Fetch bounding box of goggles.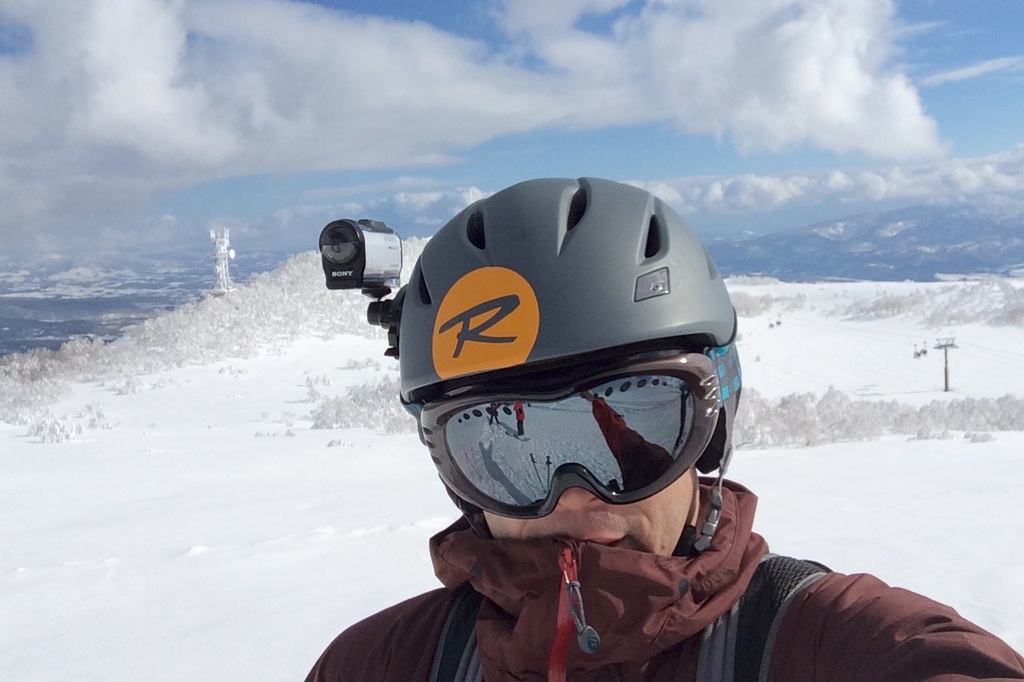
Bbox: 415,372,733,516.
